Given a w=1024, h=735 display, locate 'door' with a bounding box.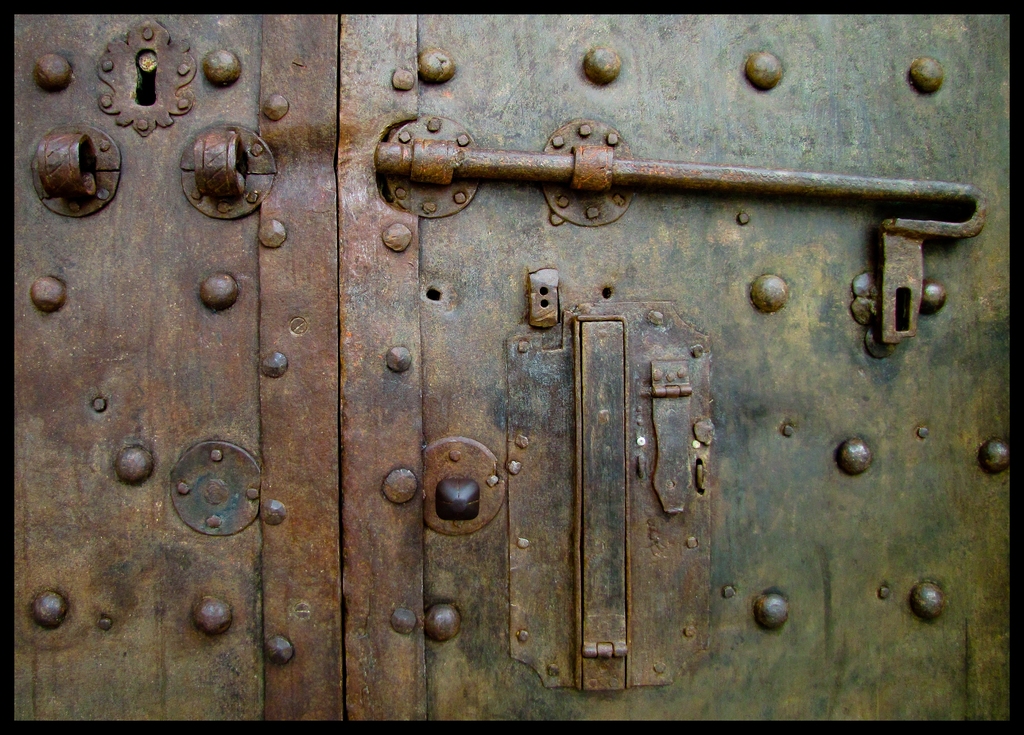
Located: box(337, 8, 1023, 725).
